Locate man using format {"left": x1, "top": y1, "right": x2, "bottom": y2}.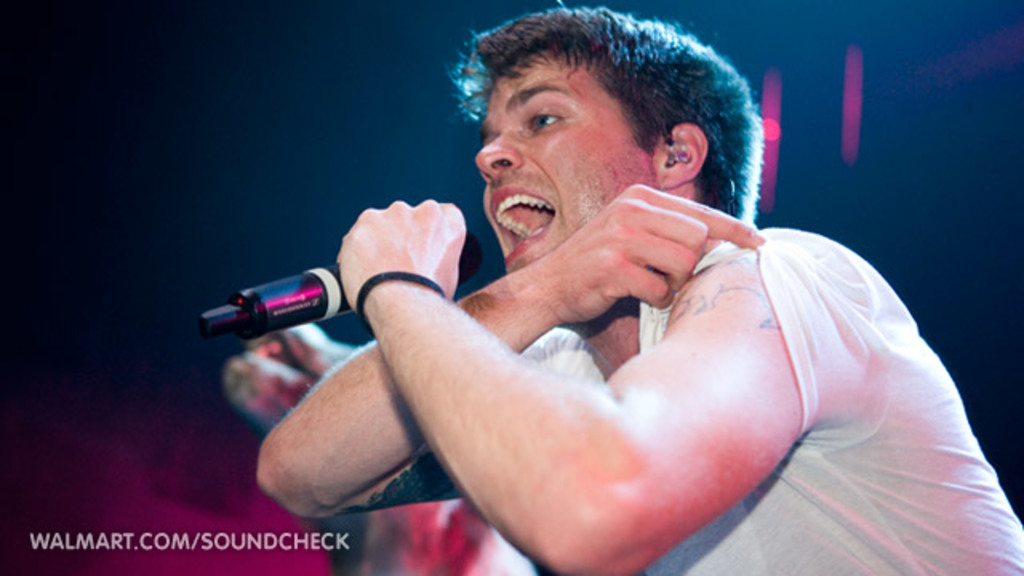
{"left": 315, "top": 42, "right": 976, "bottom": 575}.
